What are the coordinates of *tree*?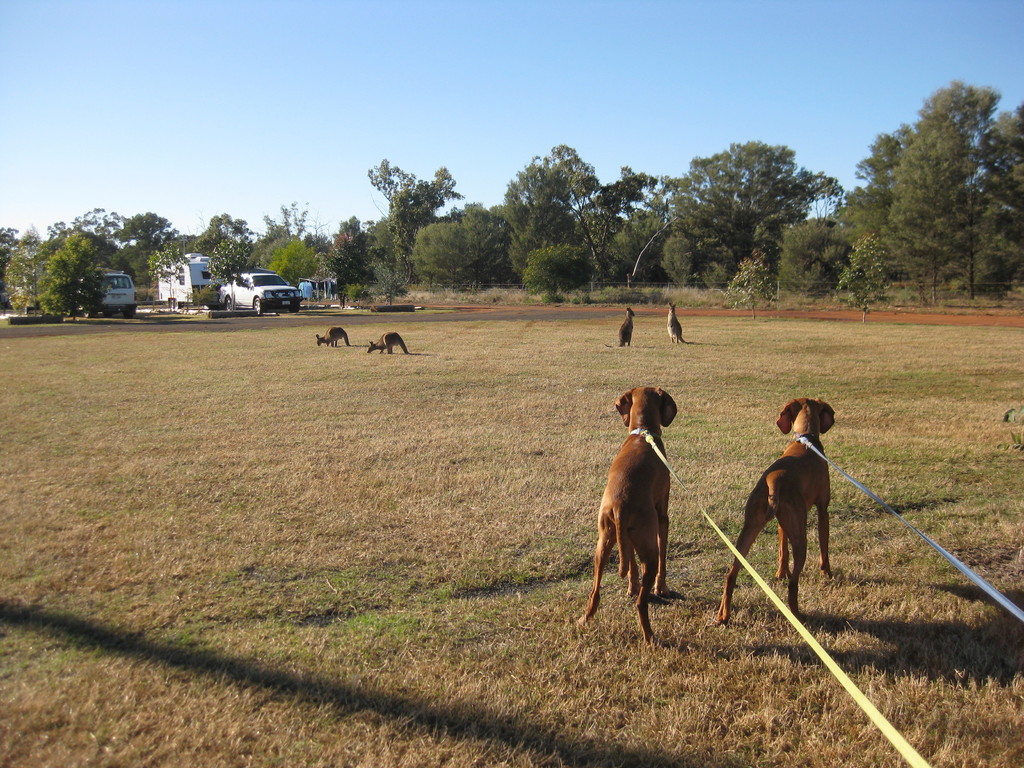
bbox=(839, 244, 892, 319).
